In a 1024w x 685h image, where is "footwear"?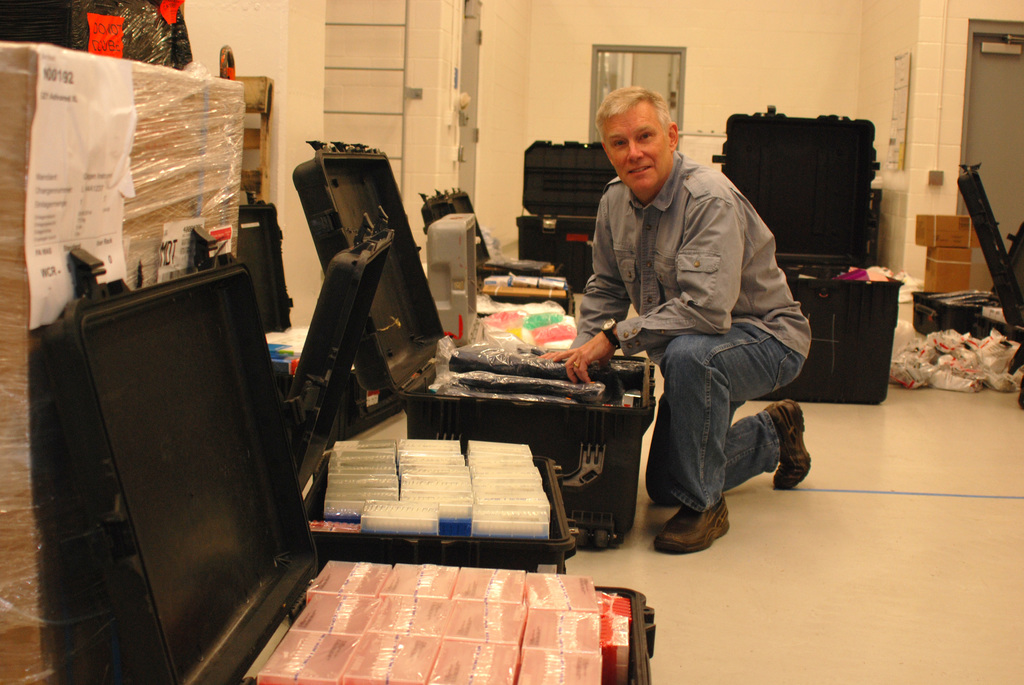
[left=655, top=496, right=728, bottom=553].
